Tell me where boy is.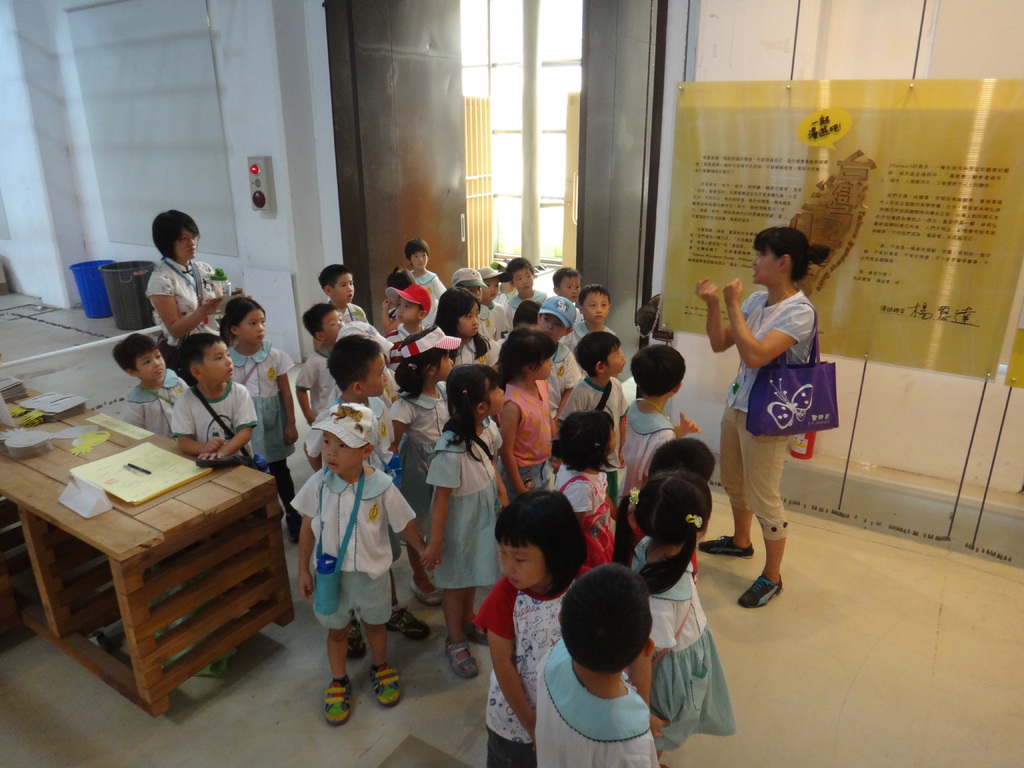
boy is at detection(172, 332, 254, 470).
